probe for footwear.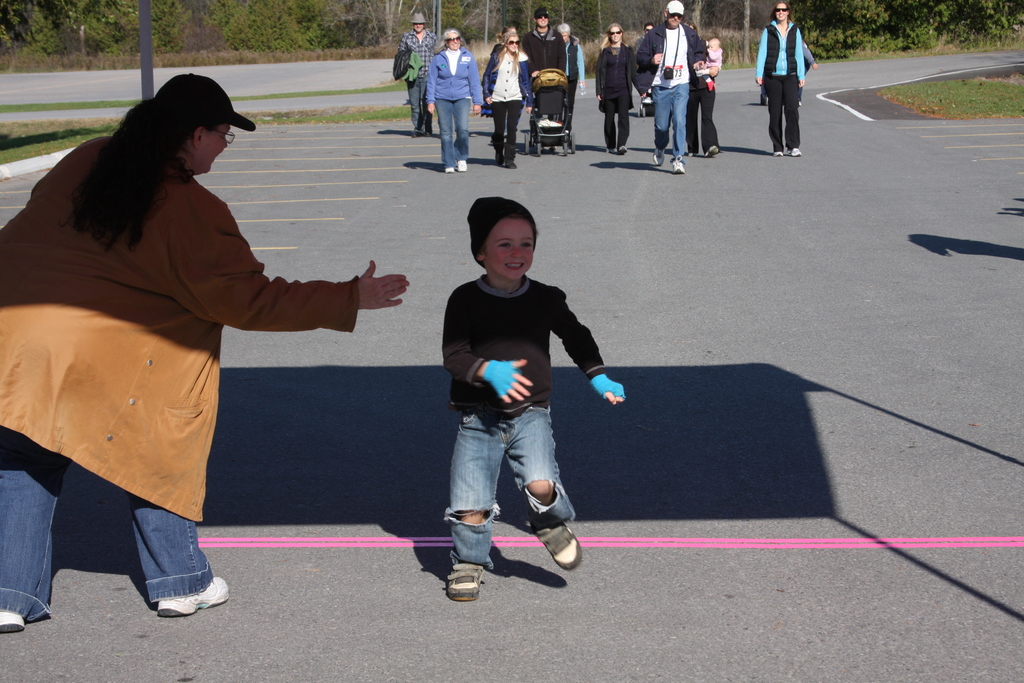
Probe result: BBox(533, 522, 580, 570).
